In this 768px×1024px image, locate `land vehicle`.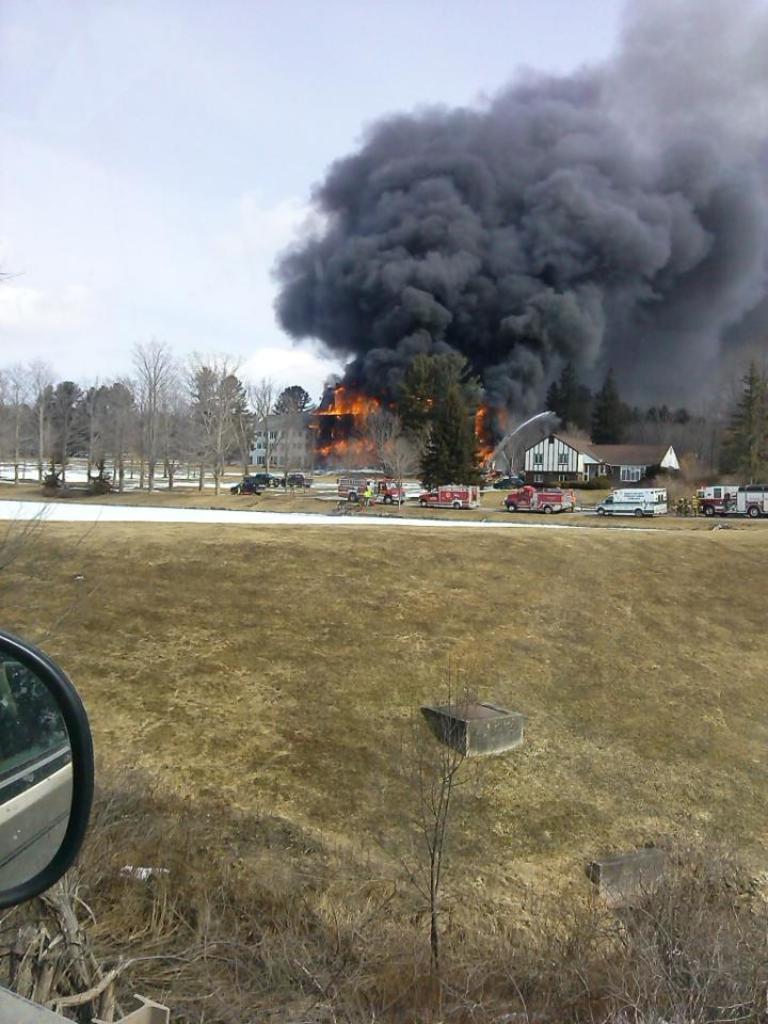
Bounding box: region(0, 615, 100, 1023).
